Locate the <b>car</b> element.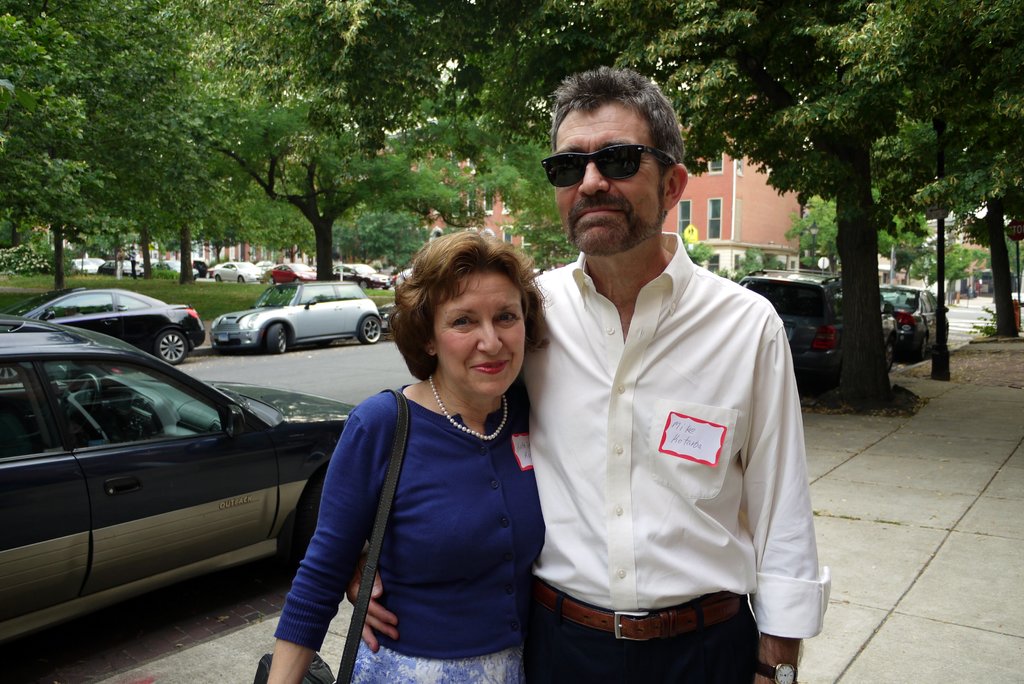
Element bbox: detection(735, 272, 897, 384).
